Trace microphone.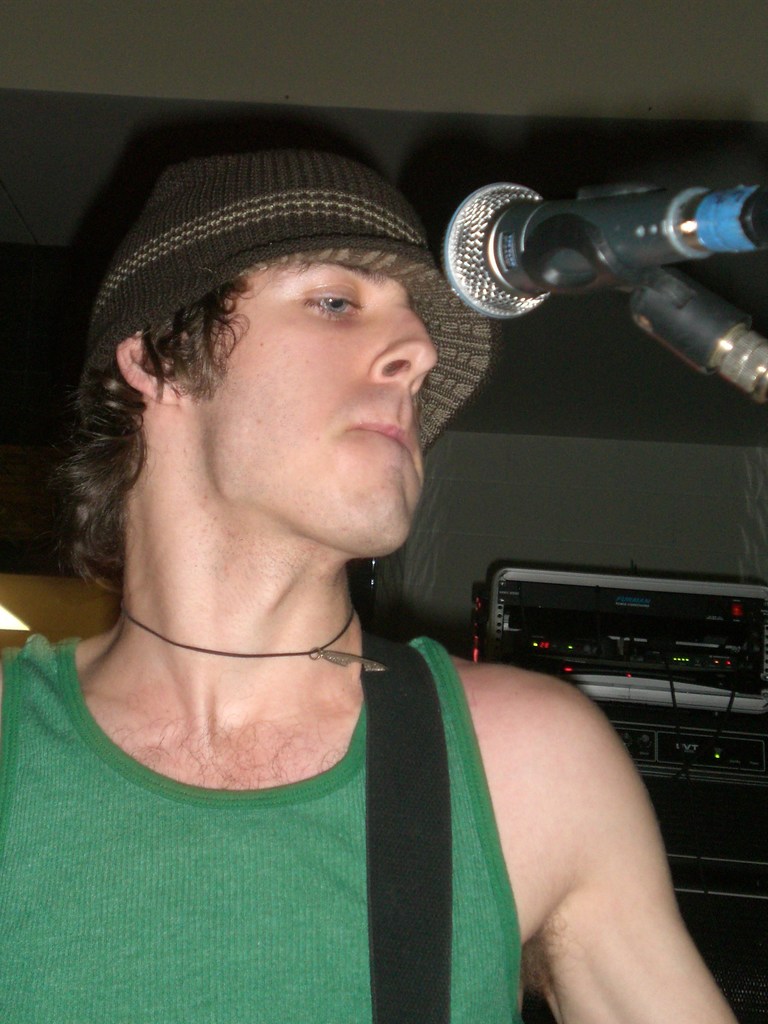
Traced to <box>431,161,765,380</box>.
